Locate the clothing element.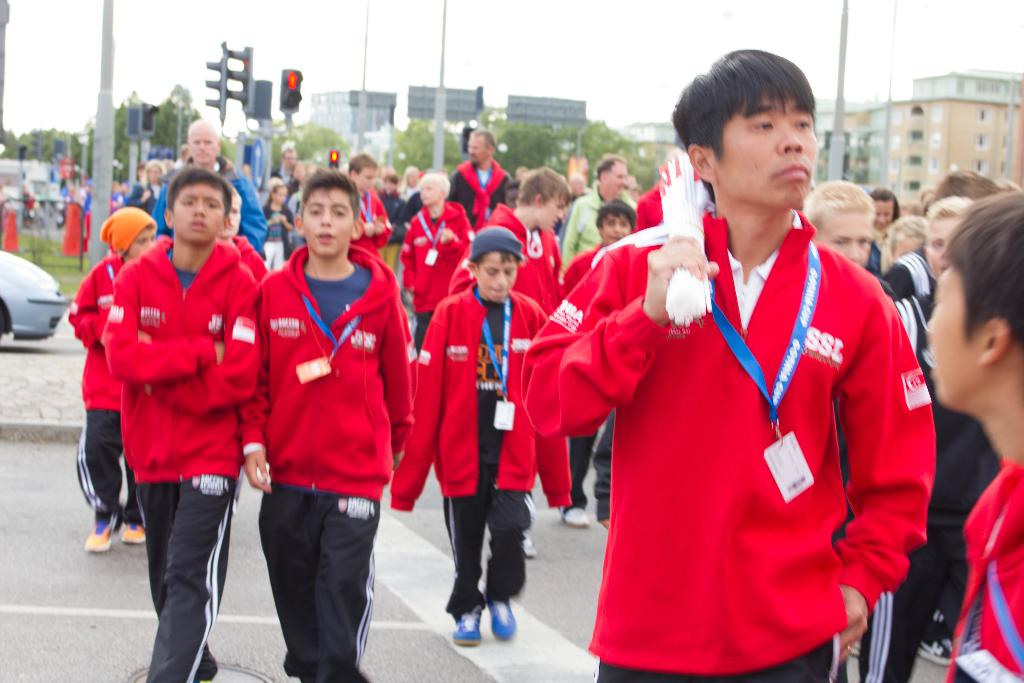
Element bbox: rect(509, 176, 935, 682).
